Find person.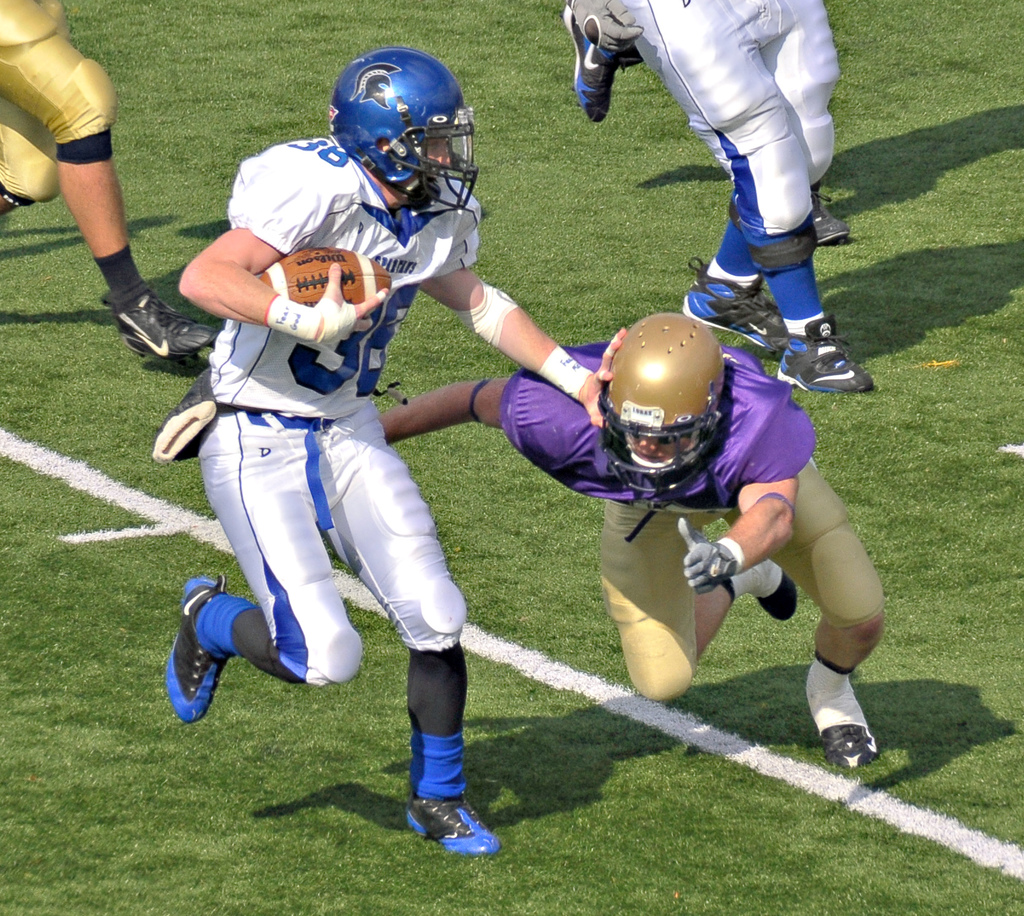
[596, 0, 885, 397].
